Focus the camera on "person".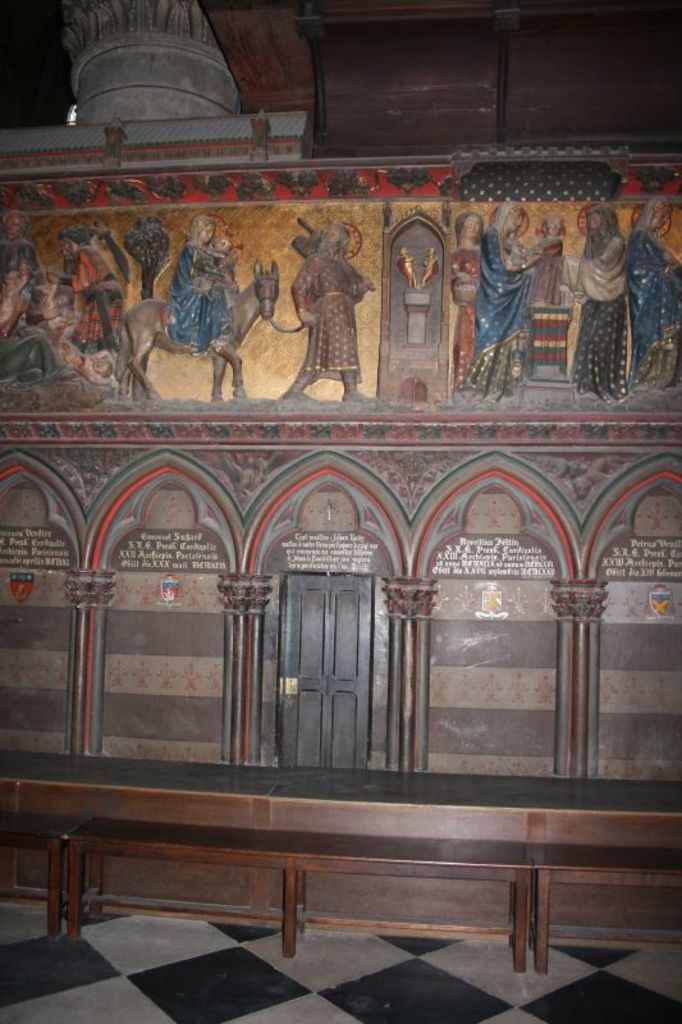
Focus region: x1=466 y1=202 x2=546 y2=388.
